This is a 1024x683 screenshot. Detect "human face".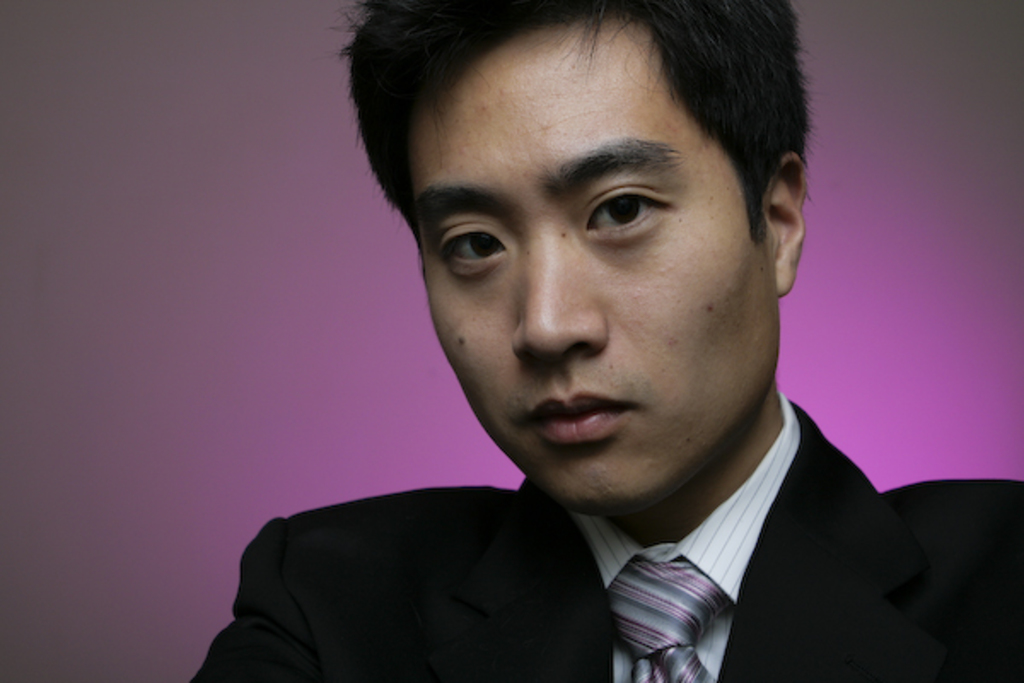
crop(413, 9, 782, 519).
